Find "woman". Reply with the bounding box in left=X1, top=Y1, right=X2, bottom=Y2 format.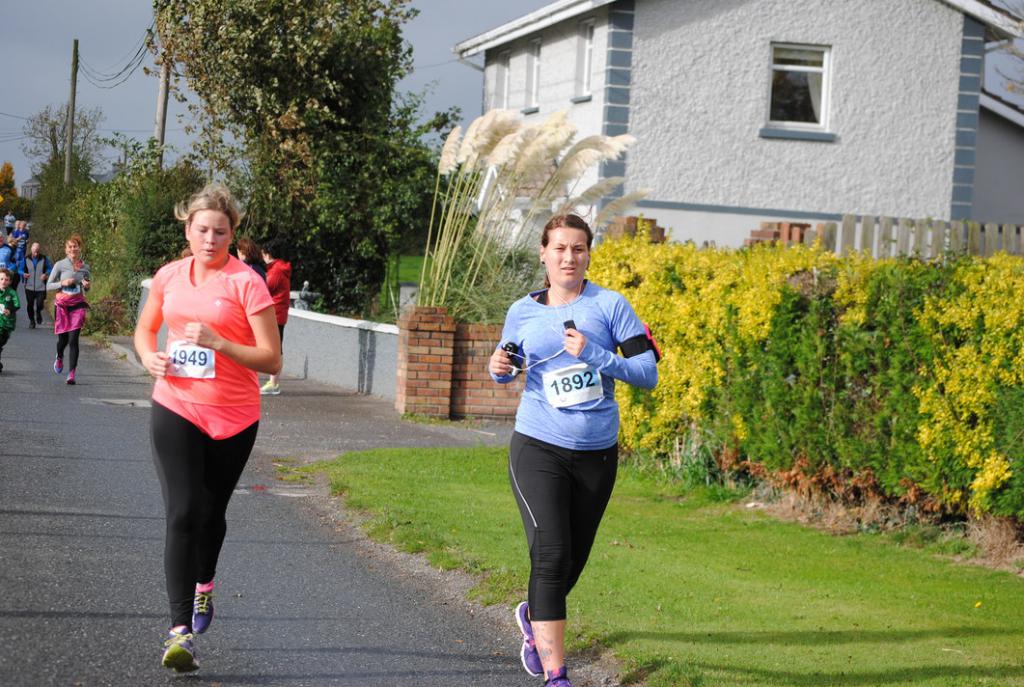
left=489, top=212, right=658, bottom=686.
